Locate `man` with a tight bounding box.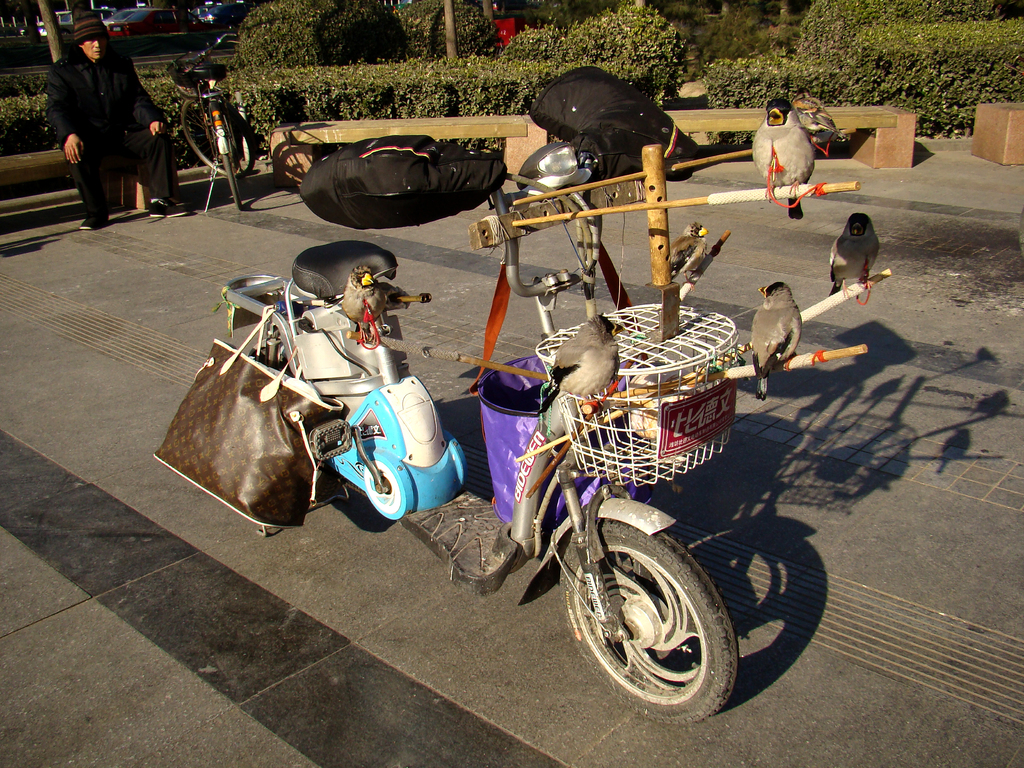
(45, 6, 173, 232).
